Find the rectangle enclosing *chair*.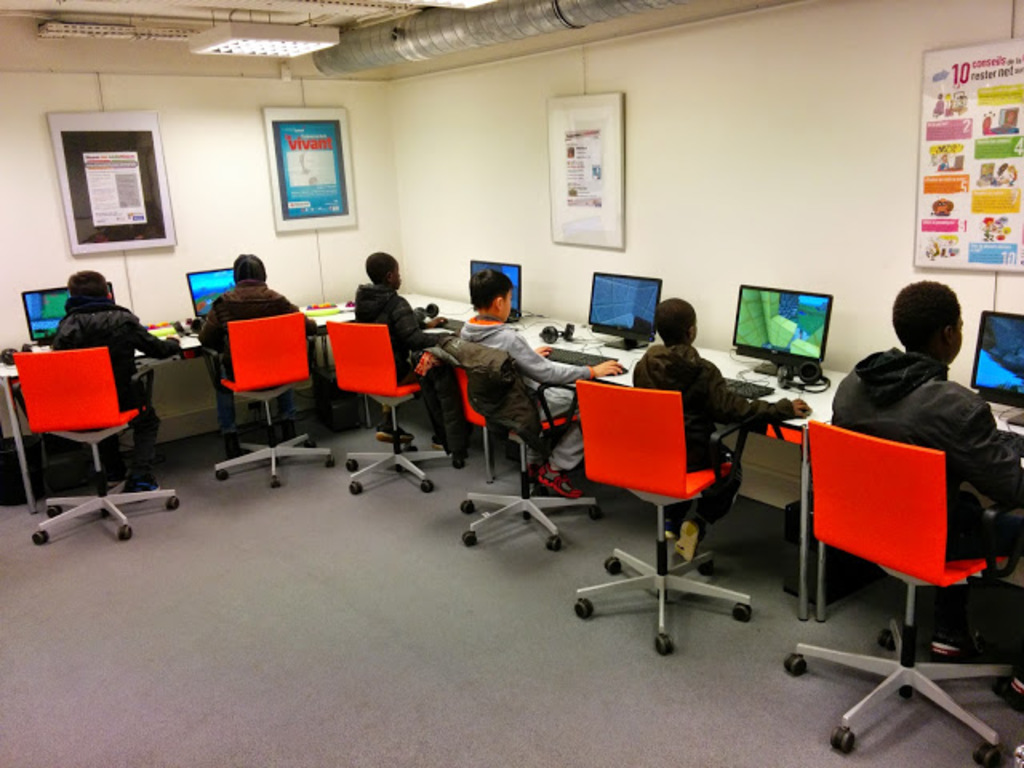
bbox=[782, 422, 1022, 766].
